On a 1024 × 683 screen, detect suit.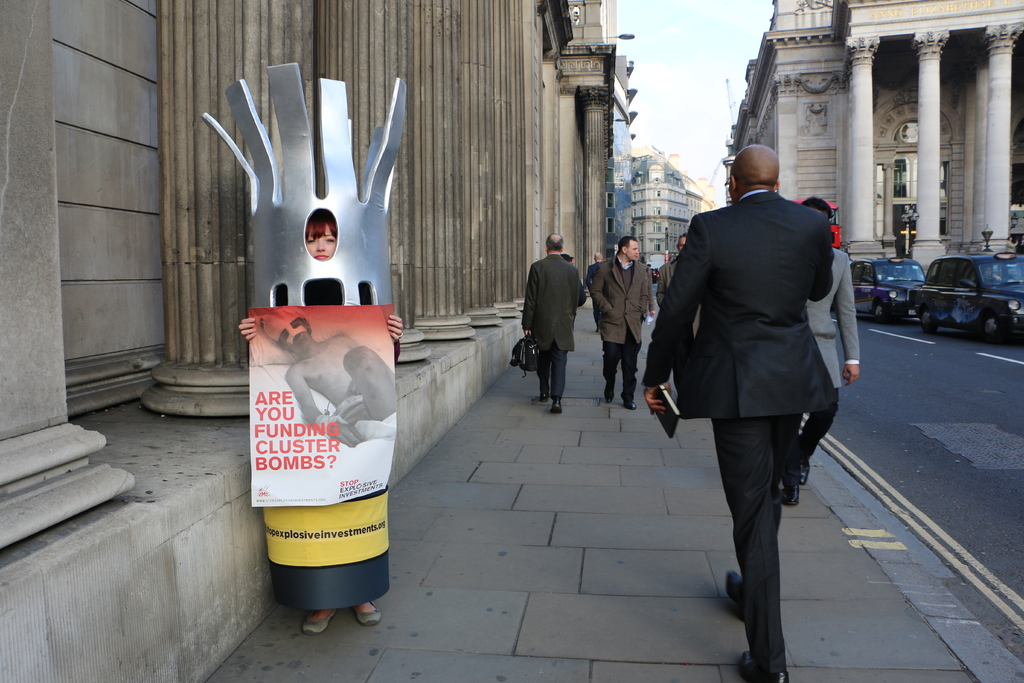
rect(642, 186, 840, 682).
